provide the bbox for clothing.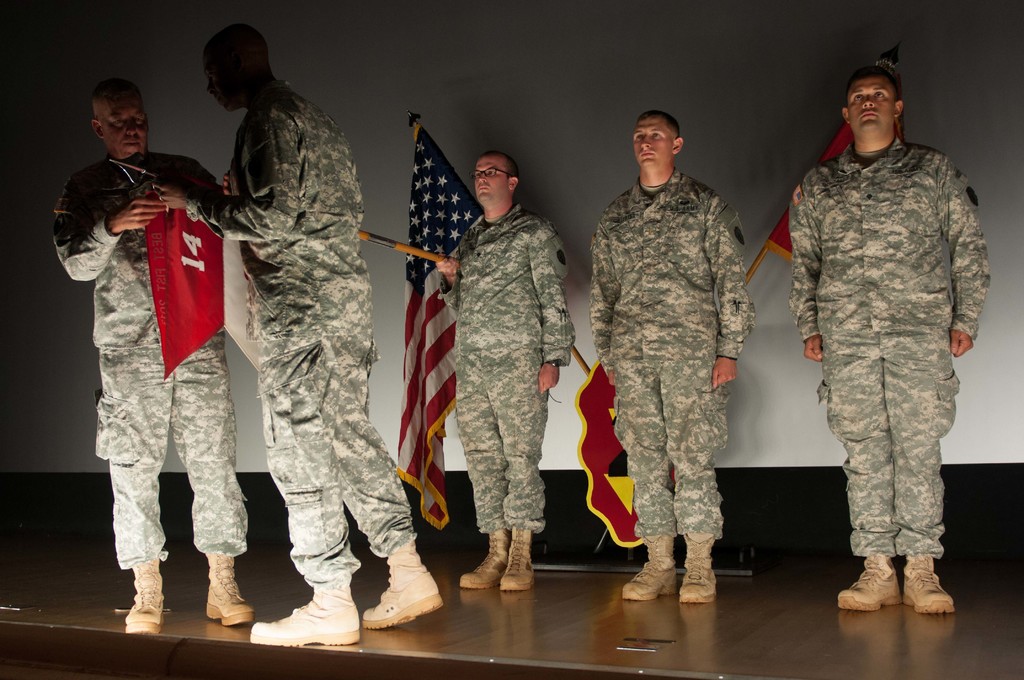
Rect(578, 166, 745, 540).
